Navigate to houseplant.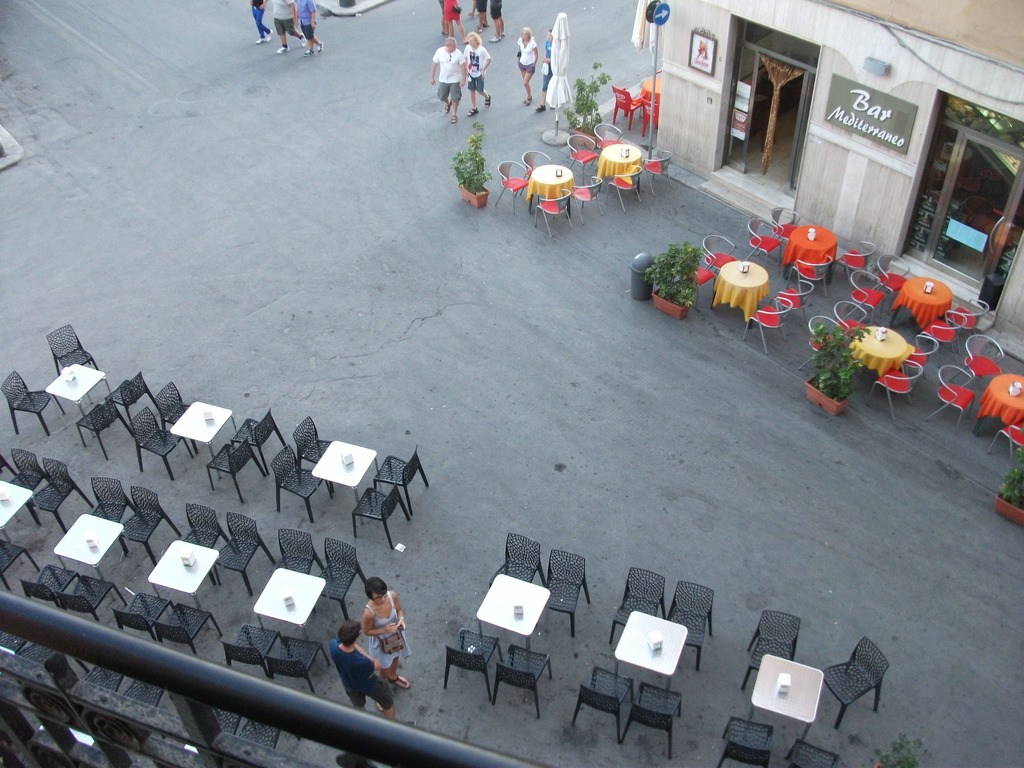
Navigation target: left=643, top=240, right=701, bottom=322.
